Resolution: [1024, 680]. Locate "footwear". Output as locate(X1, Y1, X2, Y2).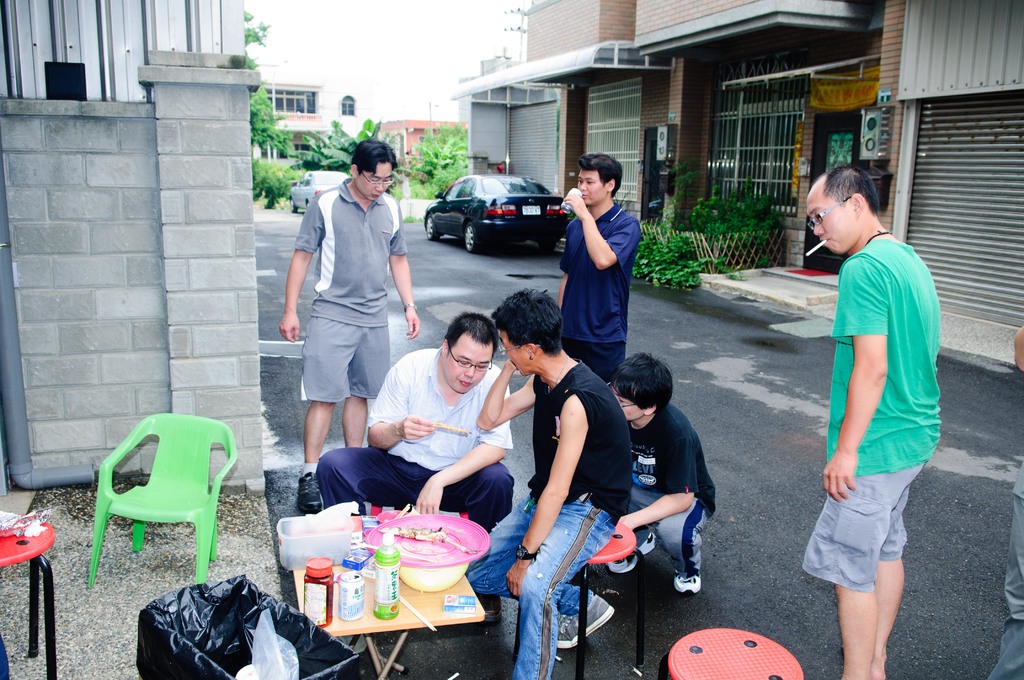
locate(298, 469, 321, 515).
